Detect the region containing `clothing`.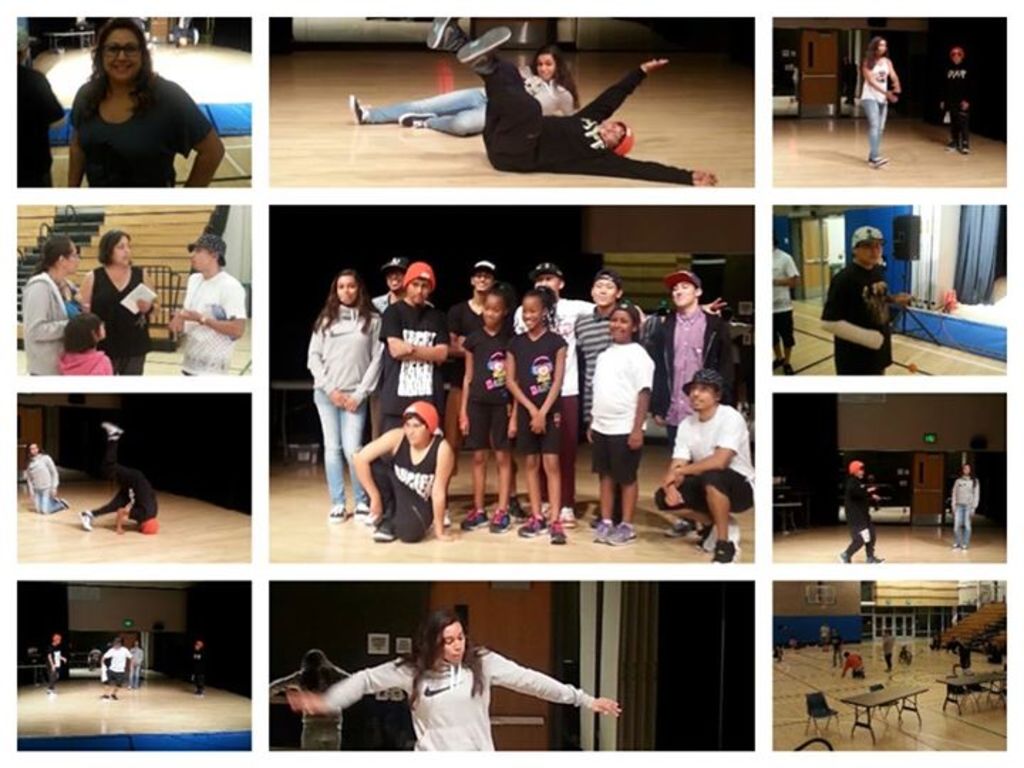
x1=457 y1=41 x2=664 y2=169.
